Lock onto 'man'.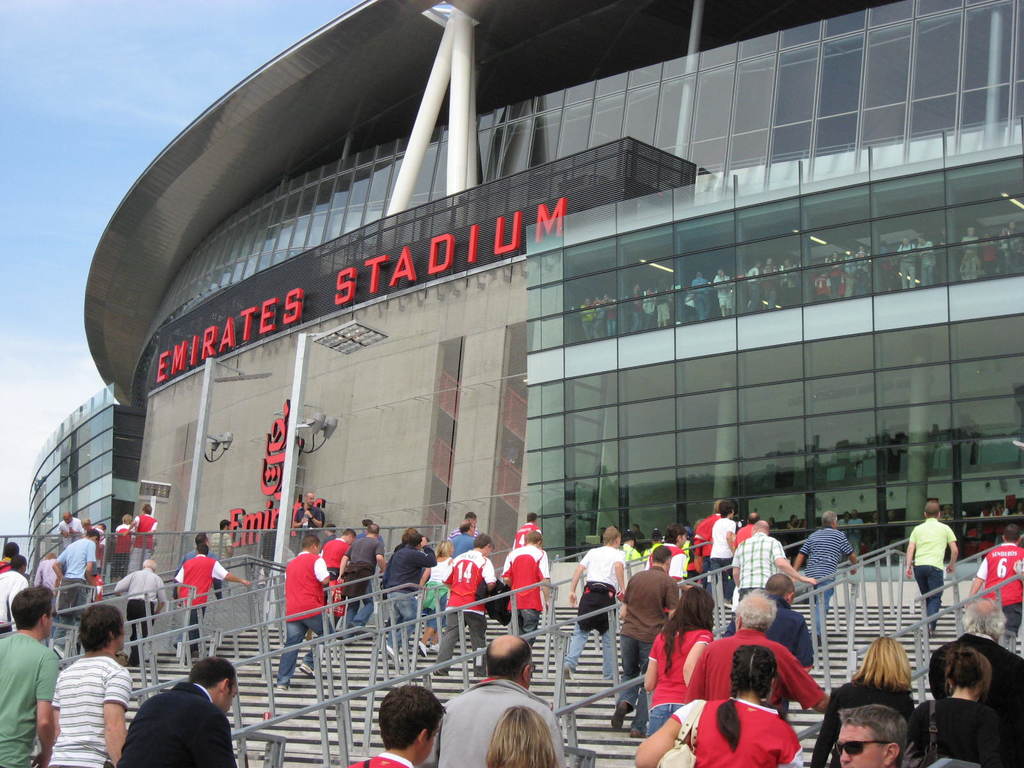
Locked: {"left": 834, "top": 701, "right": 911, "bottom": 767}.
